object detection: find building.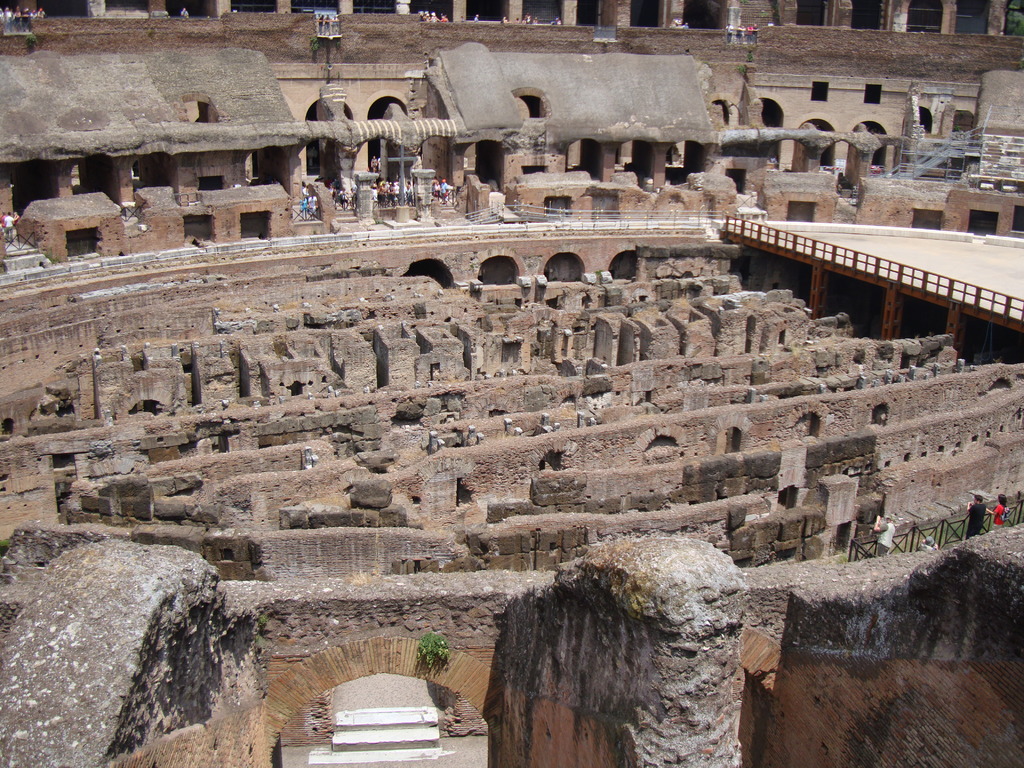
0, 0, 1023, 767.
